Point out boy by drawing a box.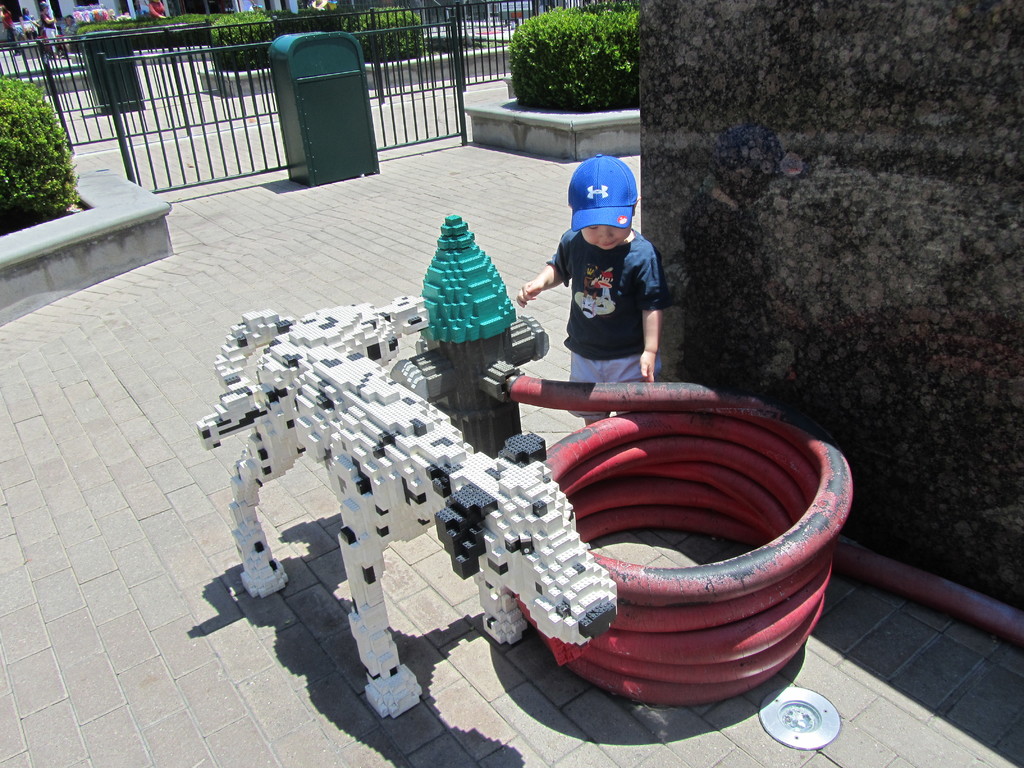
[x1=515, y1=156, x2=673, y2=426].
